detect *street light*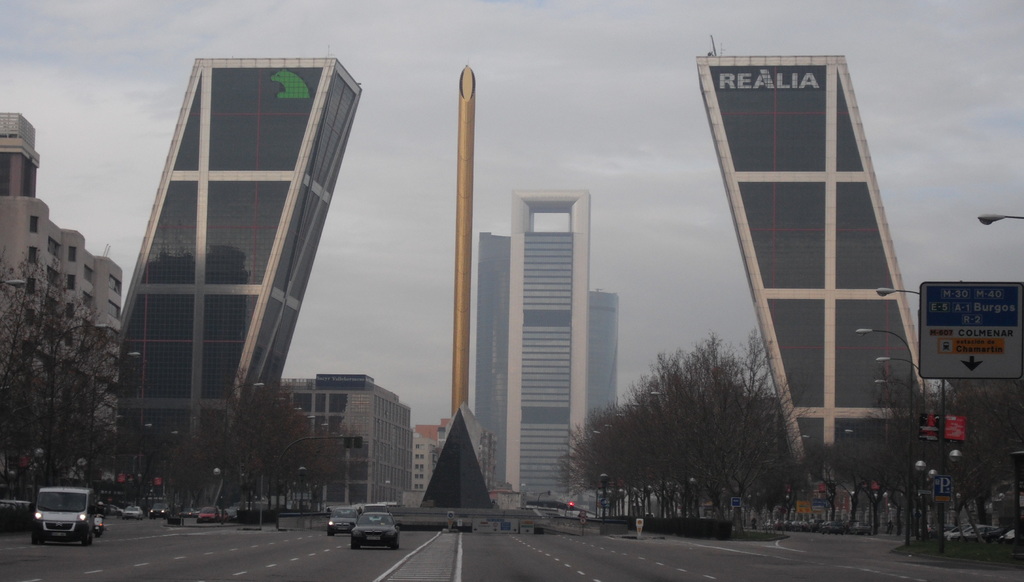
(31,450,44,515)
